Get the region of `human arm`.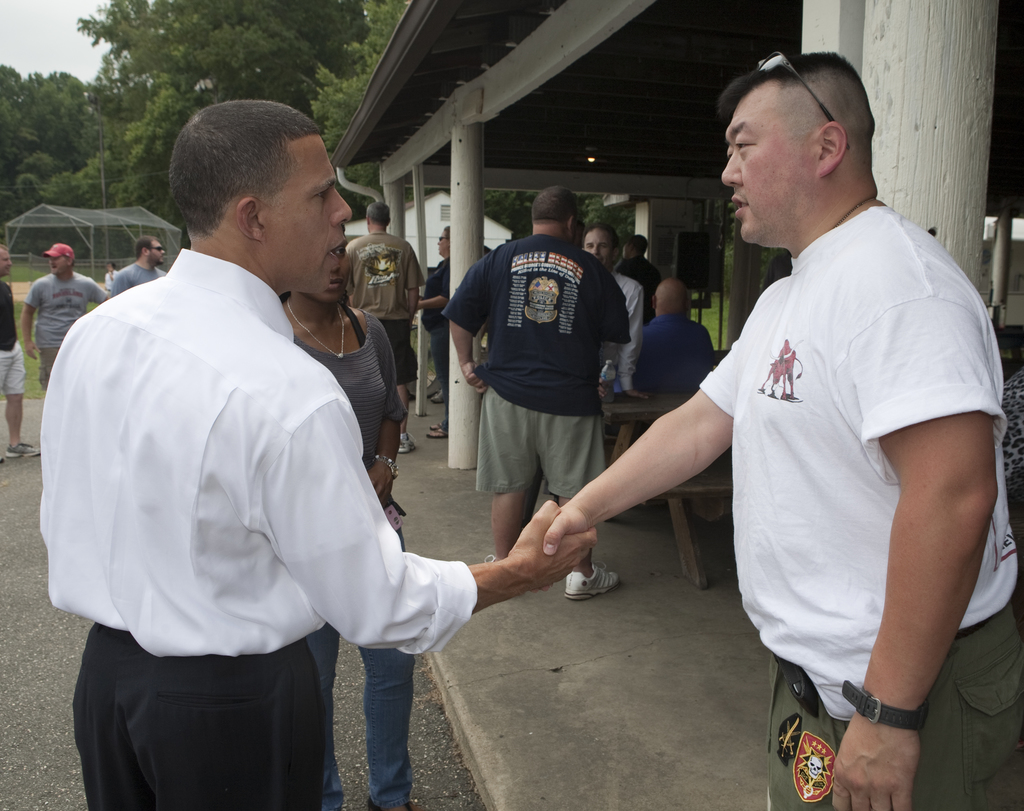
select_region(106, 273, 124, 297).
